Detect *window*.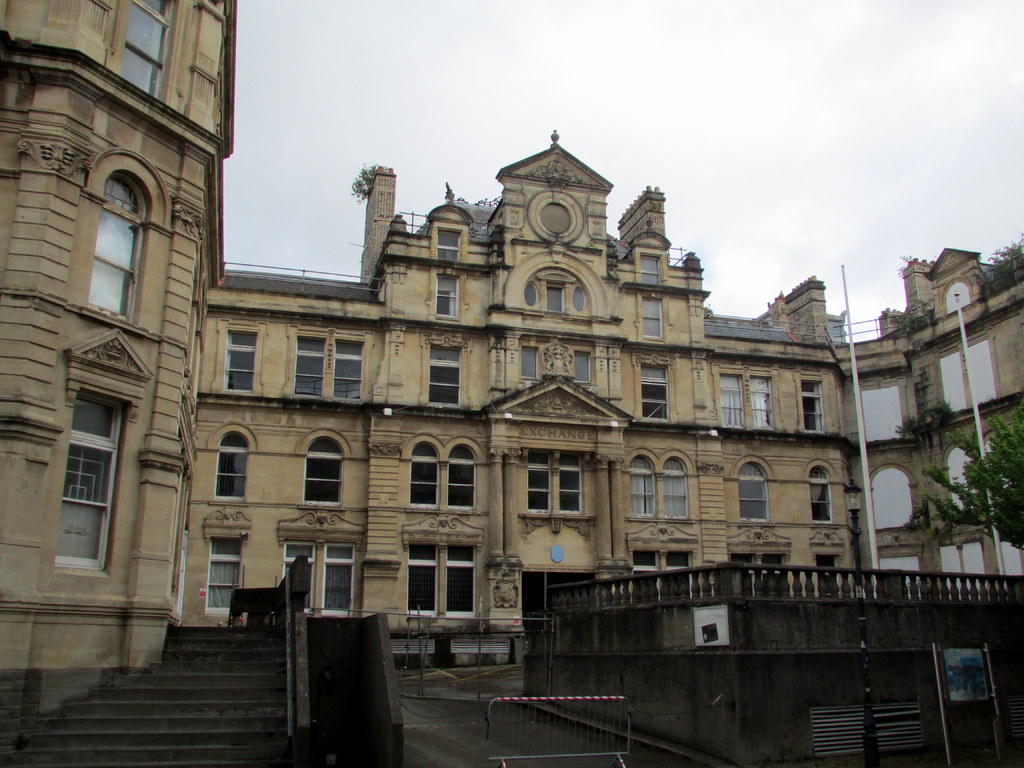
Detected at <region>878, 561, 929, 600</region>.
